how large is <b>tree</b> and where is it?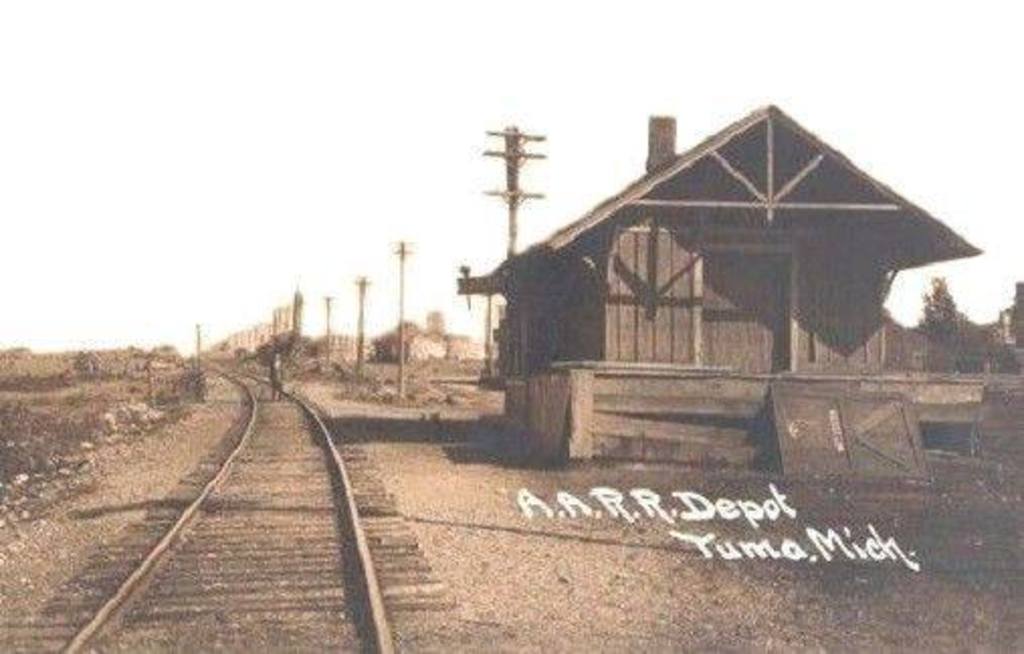
Bounding box: 370 317 404 365.
